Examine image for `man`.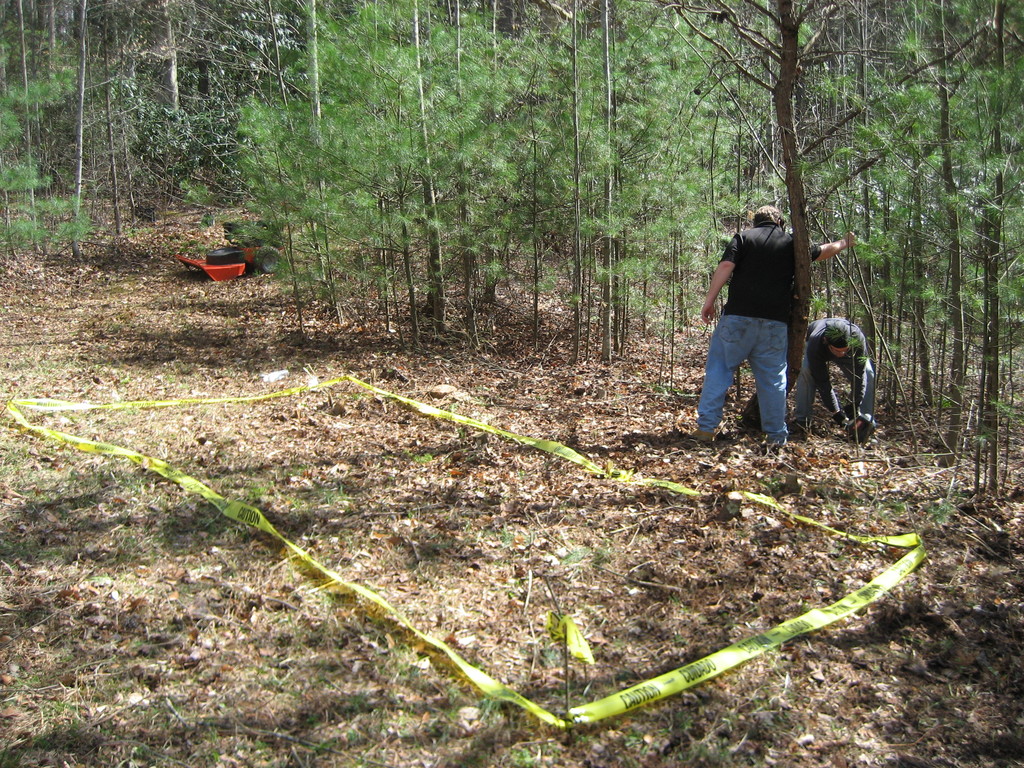
Examination result: 803,308,894,431.
